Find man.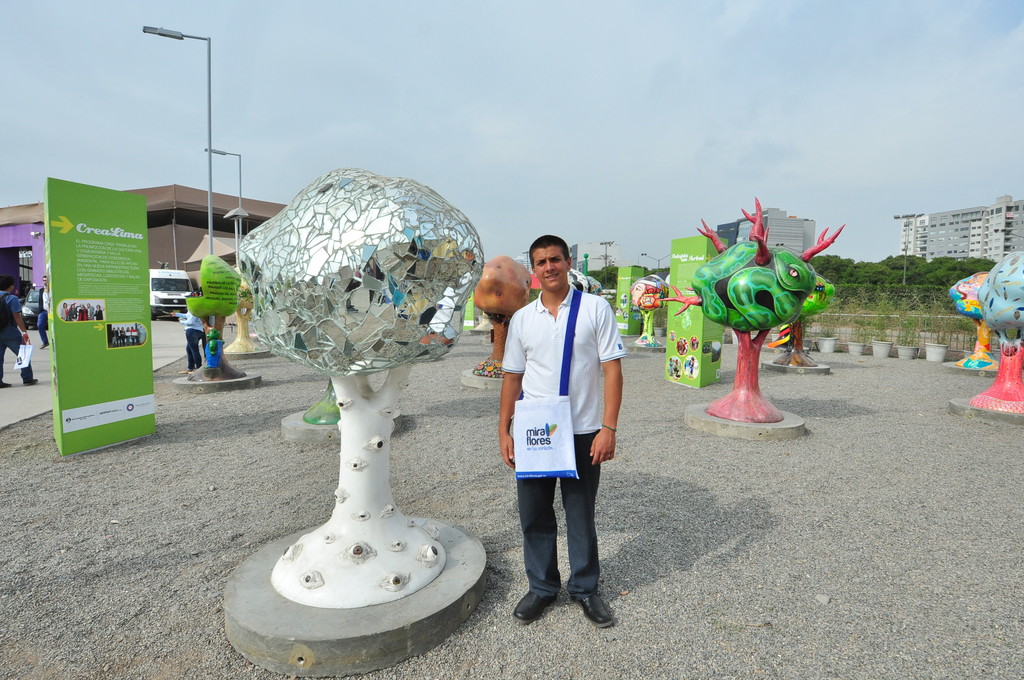
locate(166, 294, 205, 373).
